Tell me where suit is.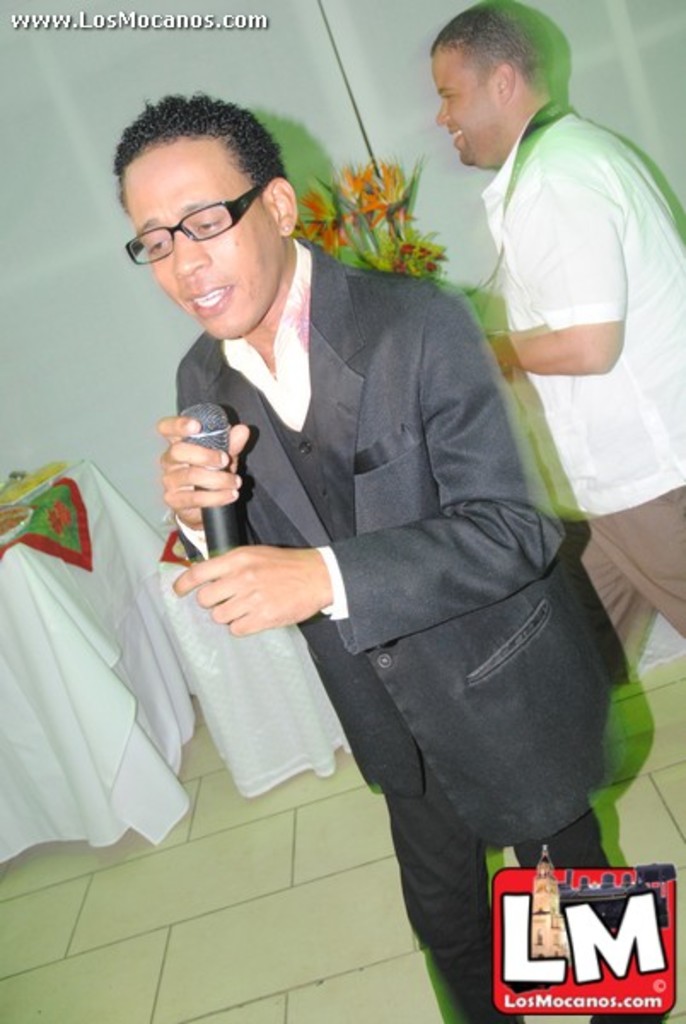
suit is at l=203, t=188, r=575, b=975.
